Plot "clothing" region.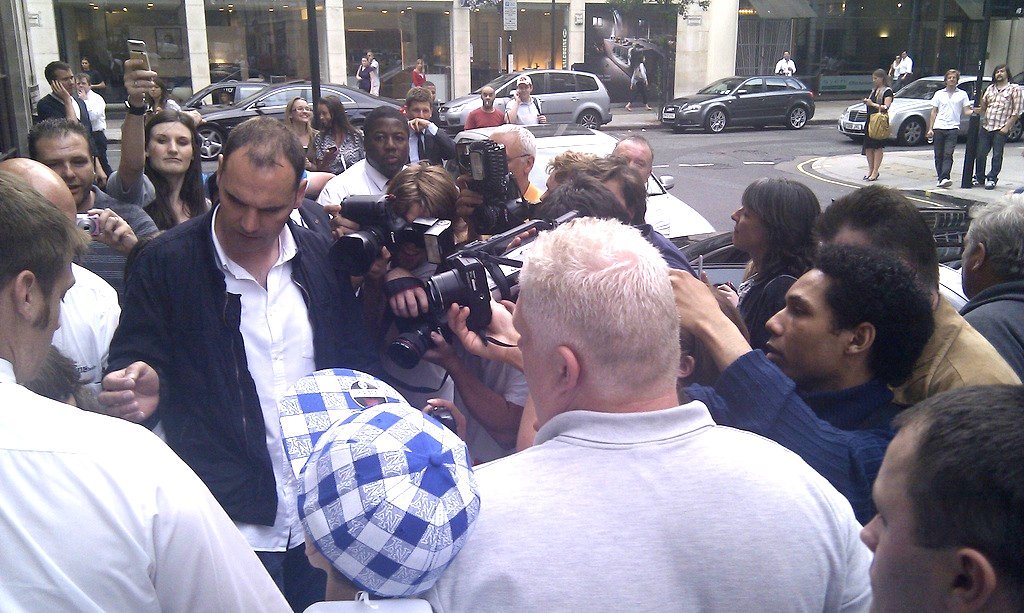
Plotted at <region>510, 96, 547, 124</region>.
